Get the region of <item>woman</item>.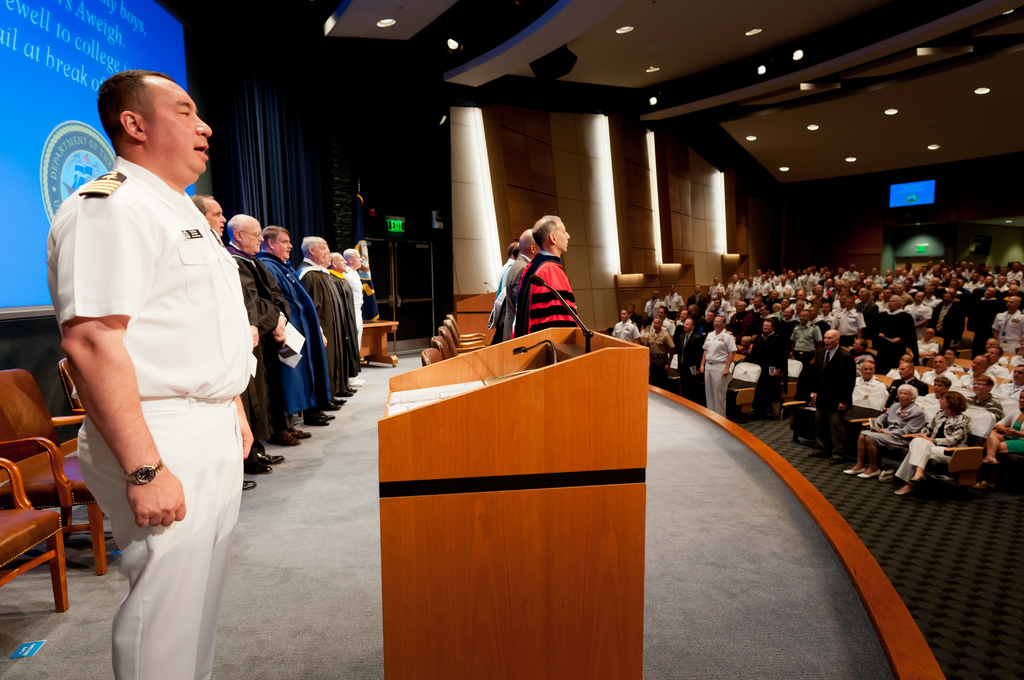
(left=736, top=333, right=752, bottom=354).
